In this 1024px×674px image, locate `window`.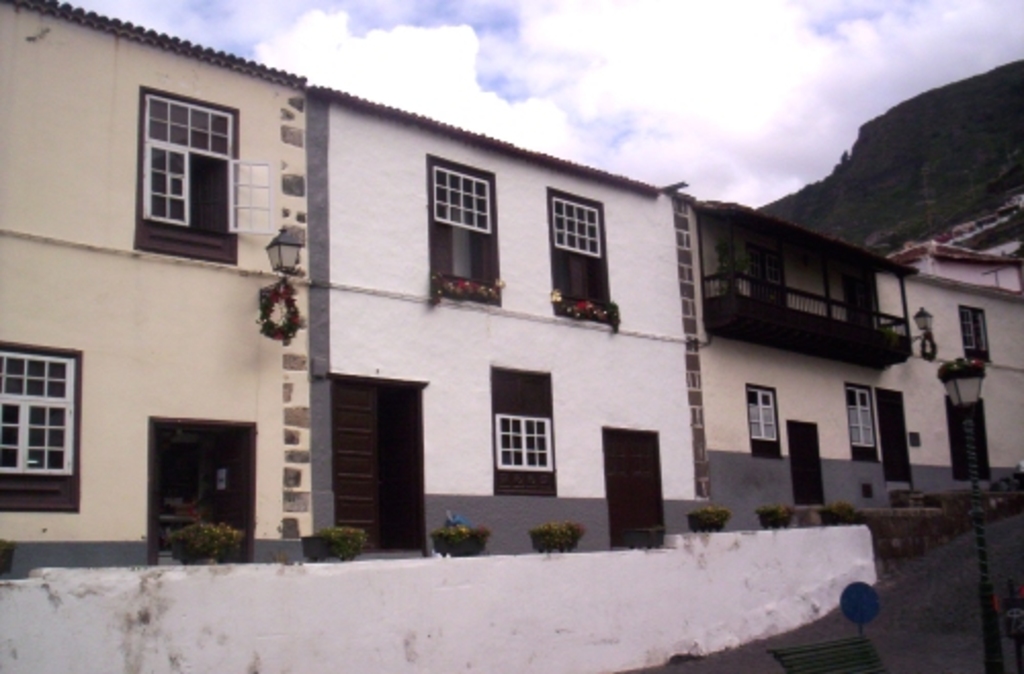
Bounding box: Rect(948, 402, 991, 481).
